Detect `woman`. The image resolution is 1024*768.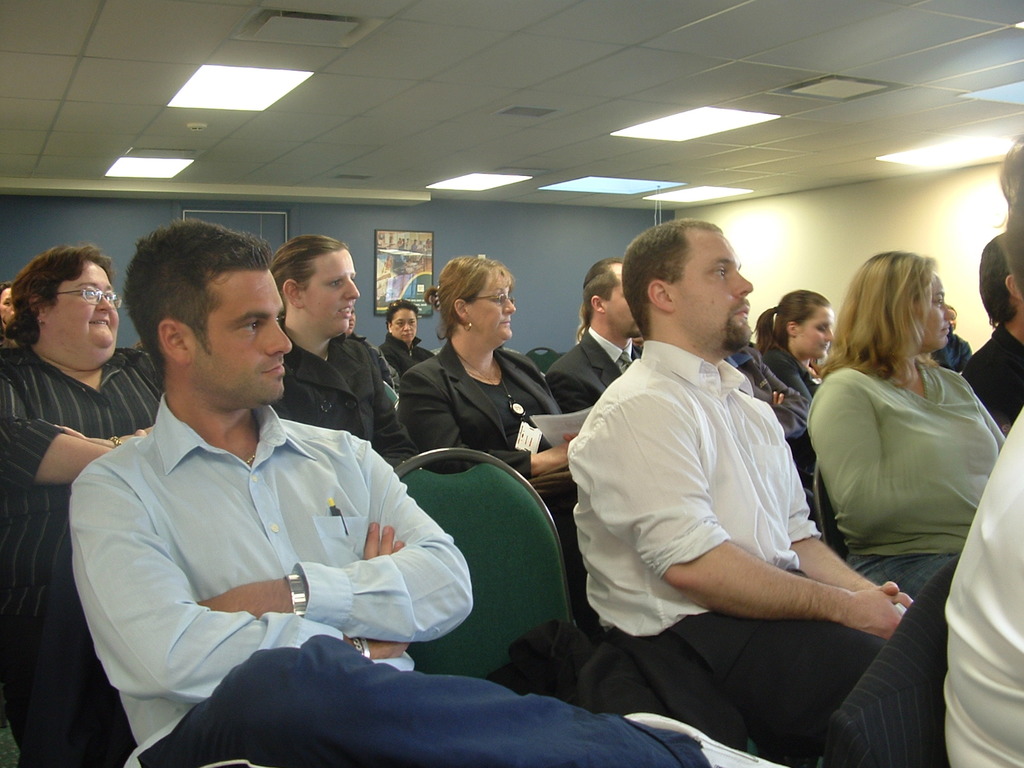
[943,138,1023,767].
